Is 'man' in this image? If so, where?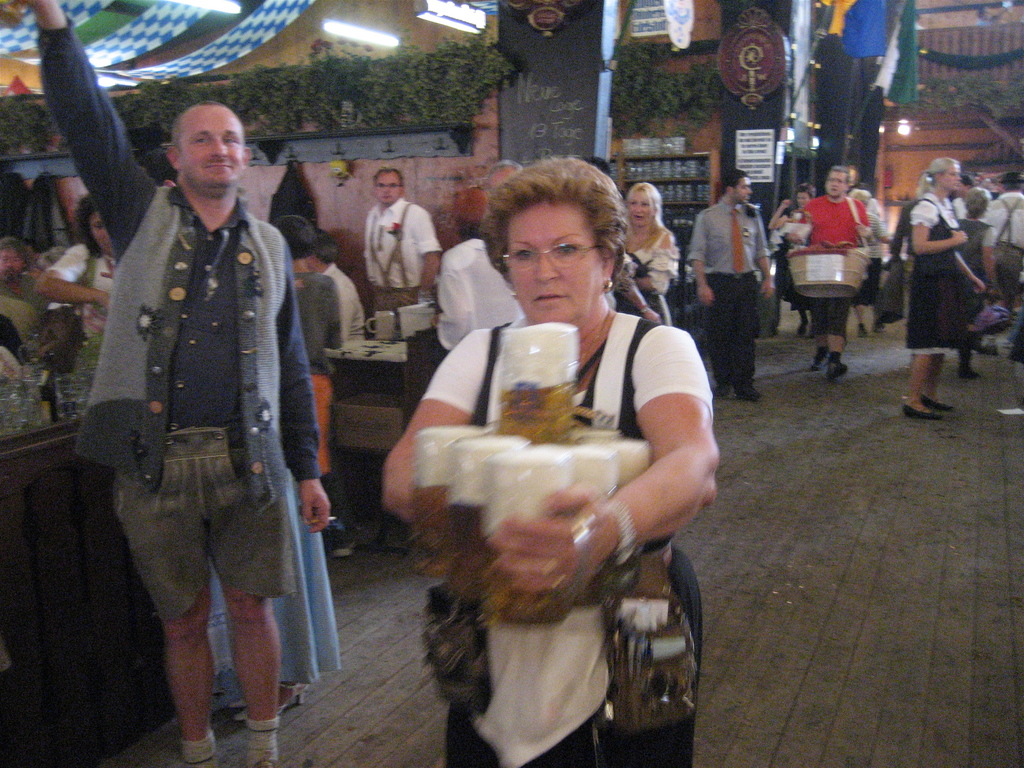
Yes, at 943/172/986/262.
